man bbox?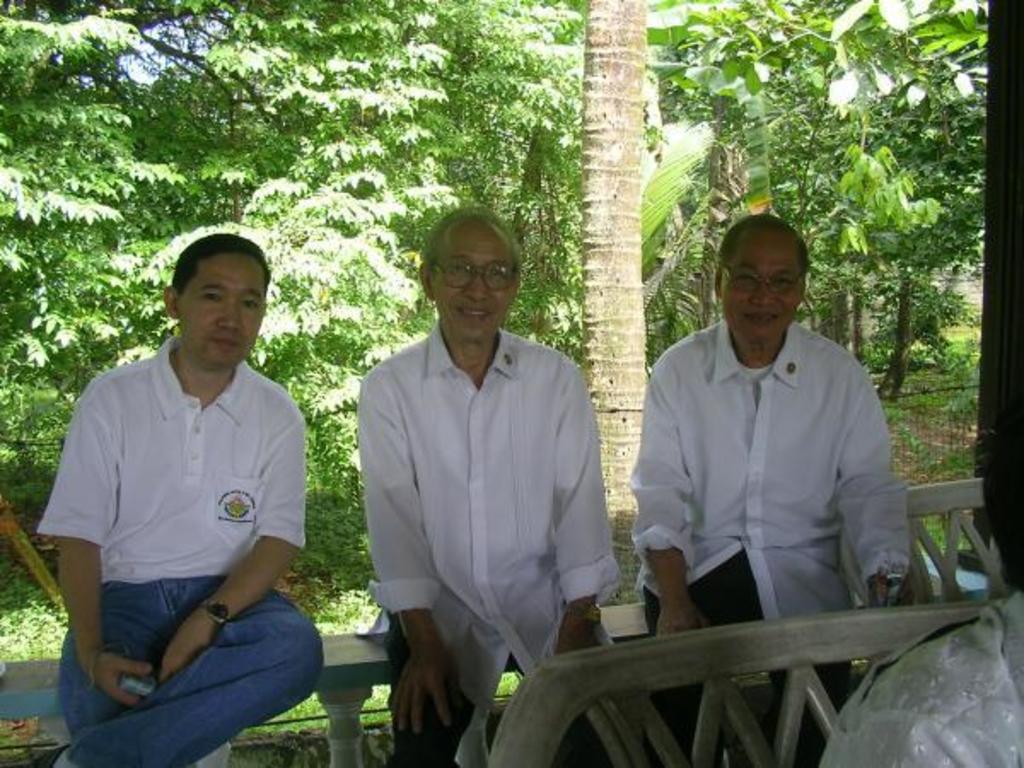
bbox=(44, 232, 323, 766)
